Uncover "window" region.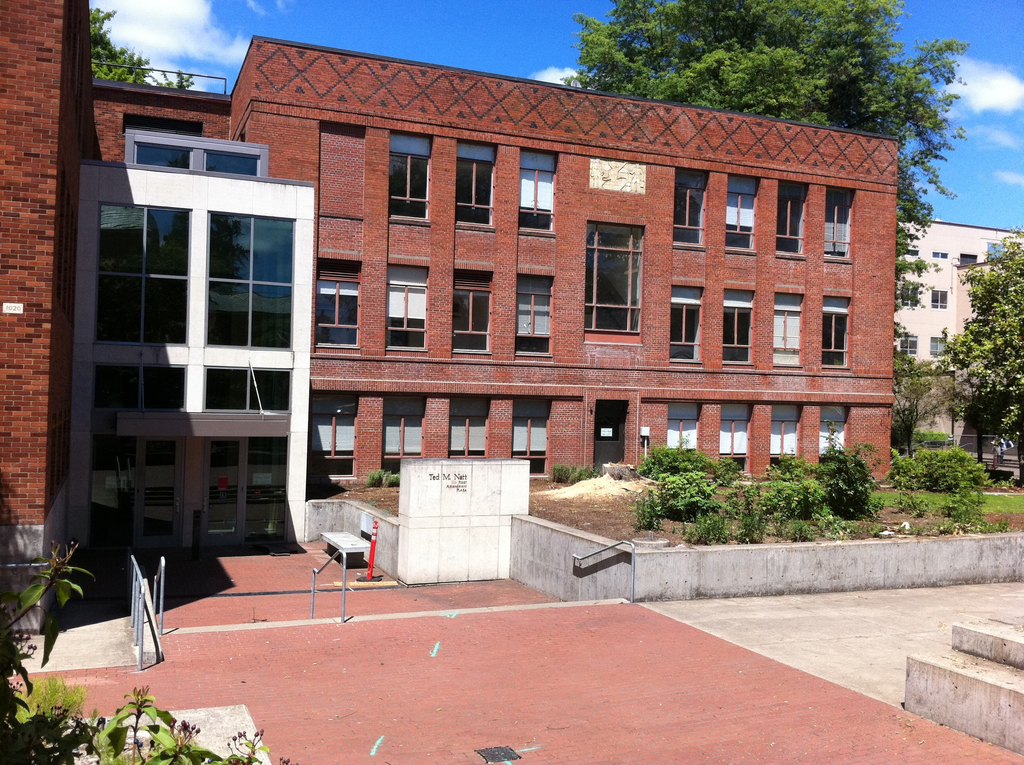
Uncovered: rect(512, 277, 561, 356).
